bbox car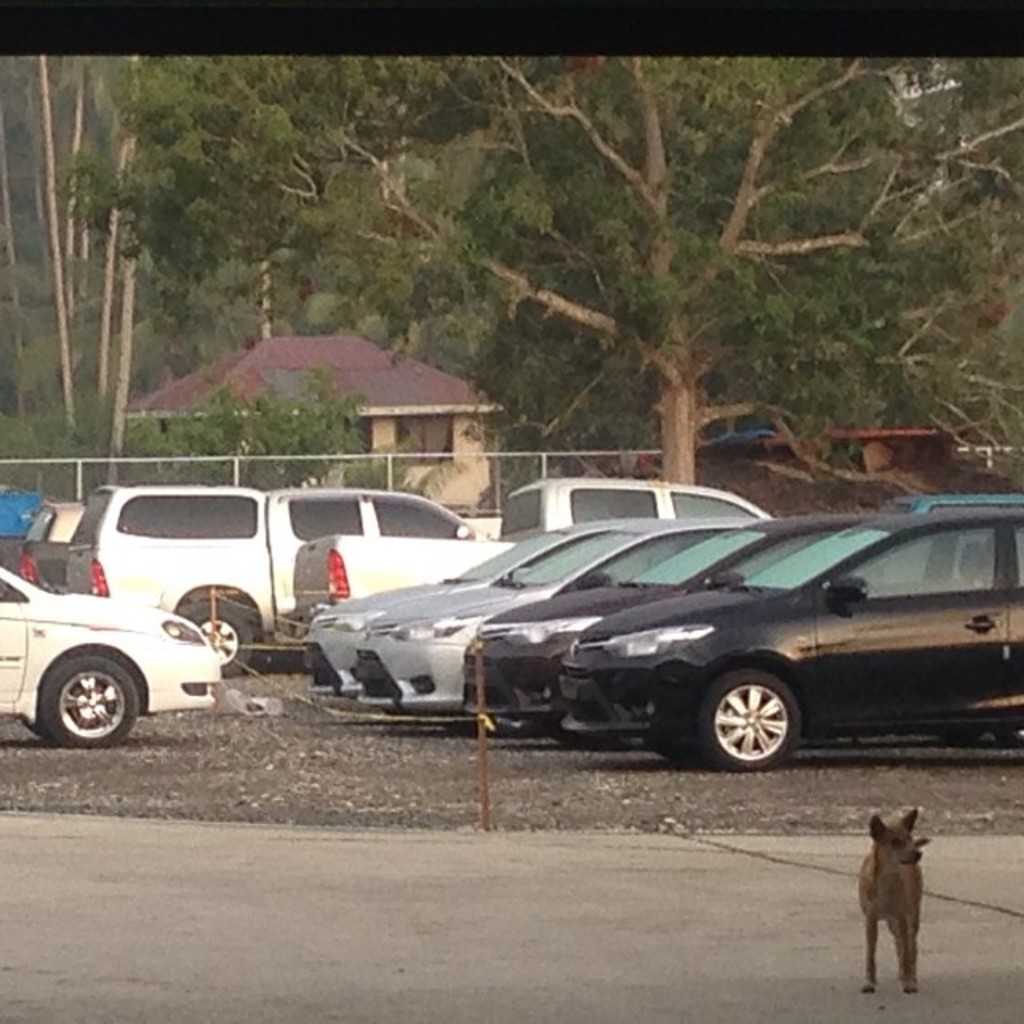
box=[0, 558, 218, 747]
